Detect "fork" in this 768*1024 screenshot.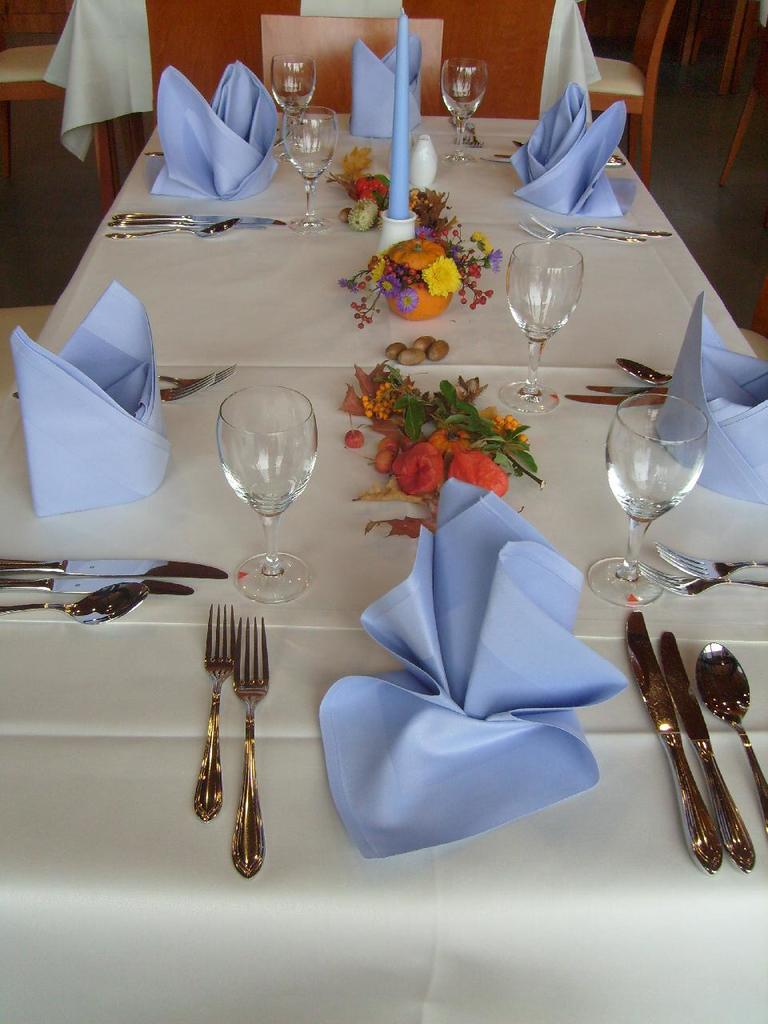
Detection: [left=11, top=370, right=216, bottom=406].
